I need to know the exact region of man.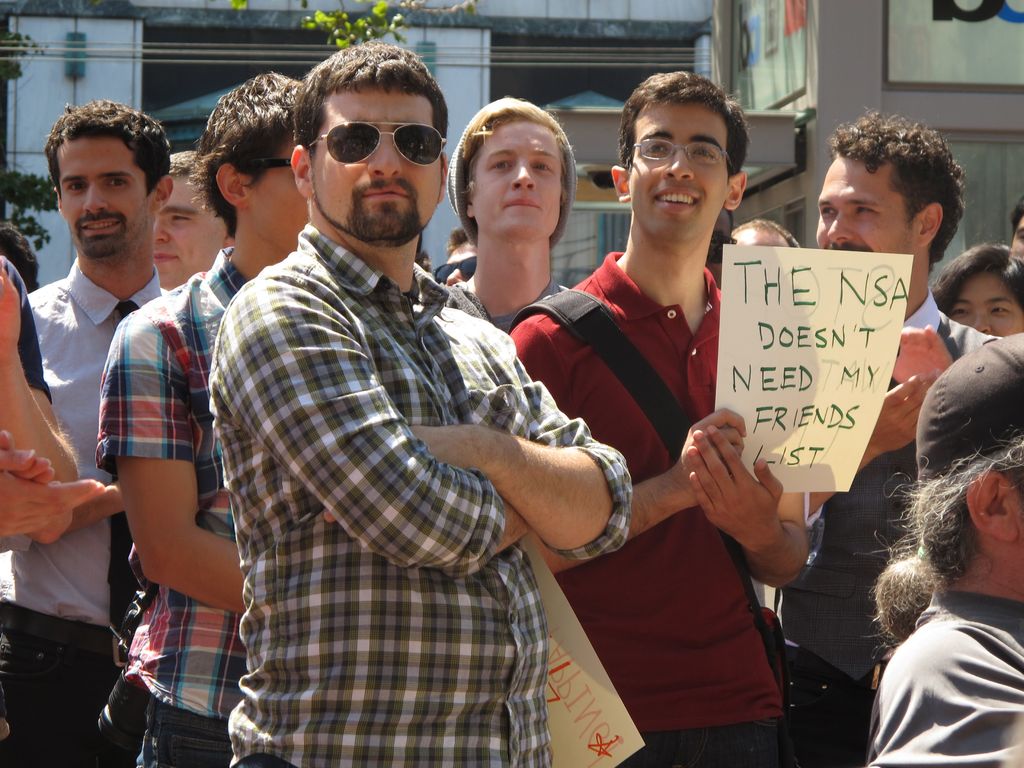
Region: (left=758, top=109, right=1009, bottom=762).
